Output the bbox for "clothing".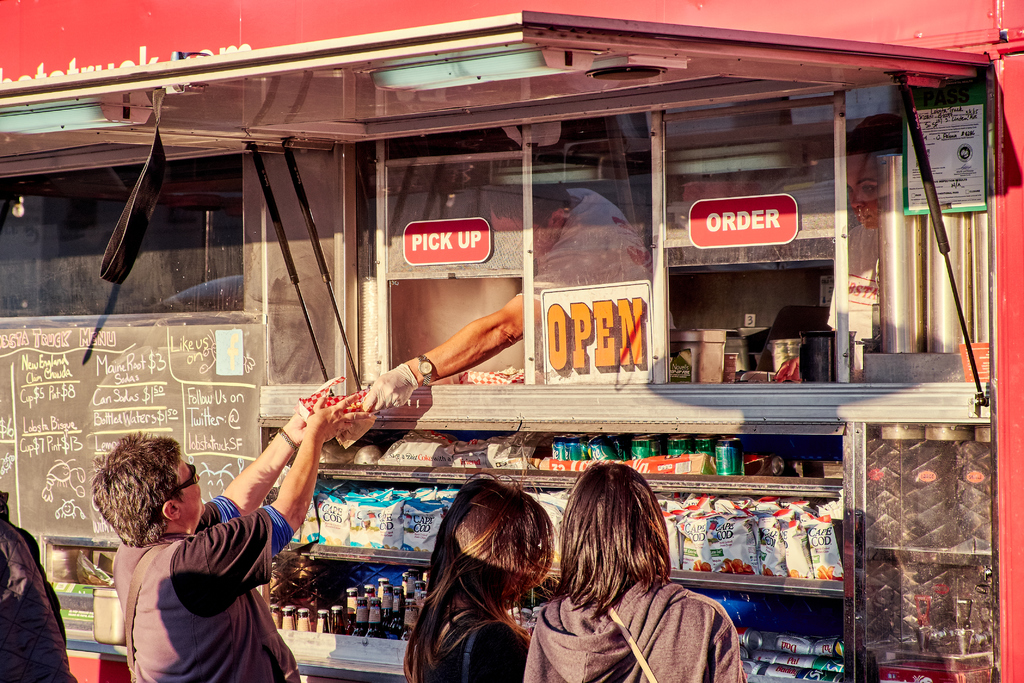
detection(525, 578, 751, 682).
